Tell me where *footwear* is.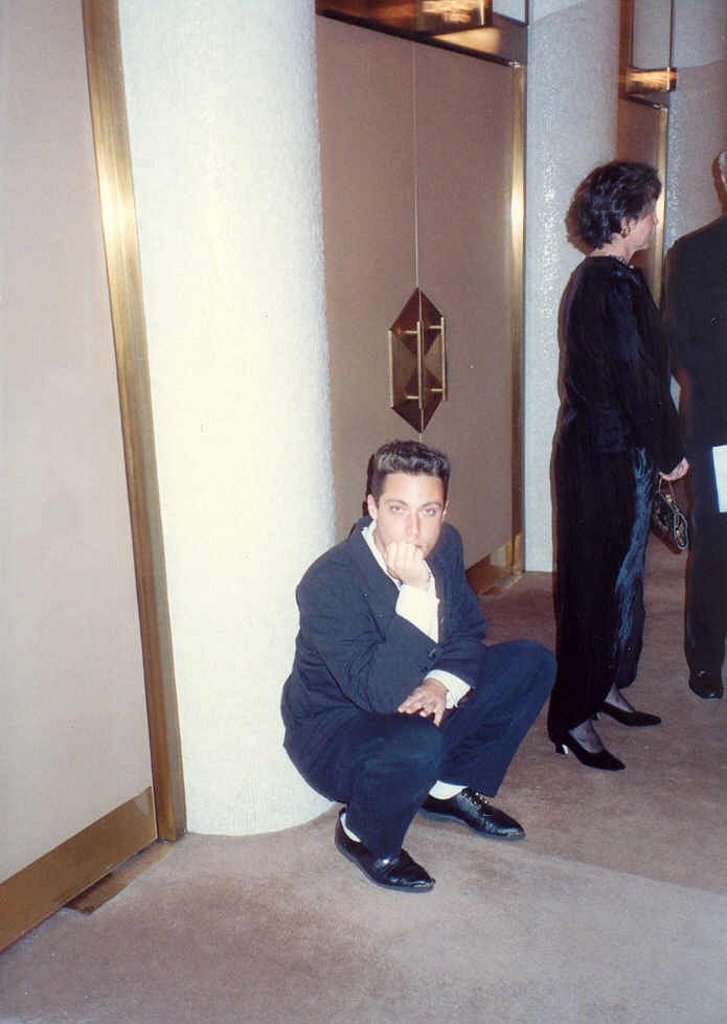
*footwear* is at crop(597, 686, 665, 727).
